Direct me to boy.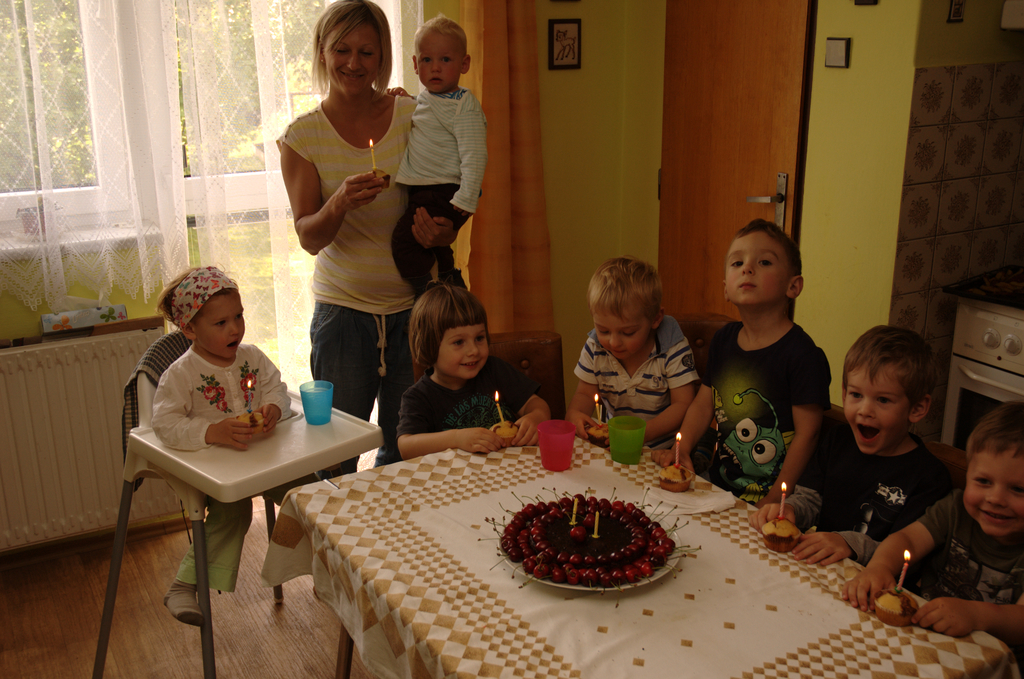
Direction: 565,265,701,450.
